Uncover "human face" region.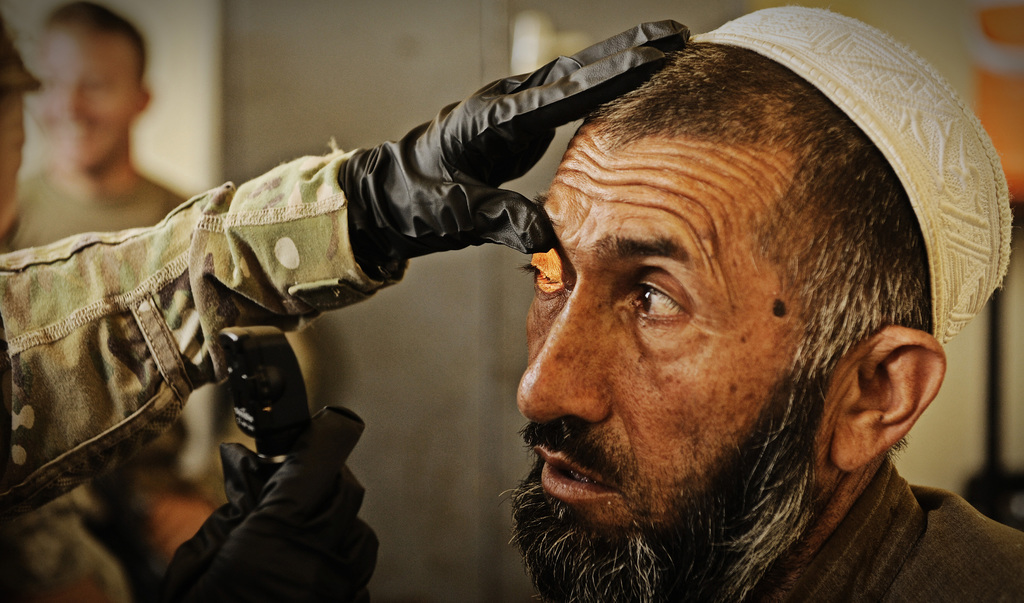
Uncovered: bbox=(506, 127, 833, 602).
